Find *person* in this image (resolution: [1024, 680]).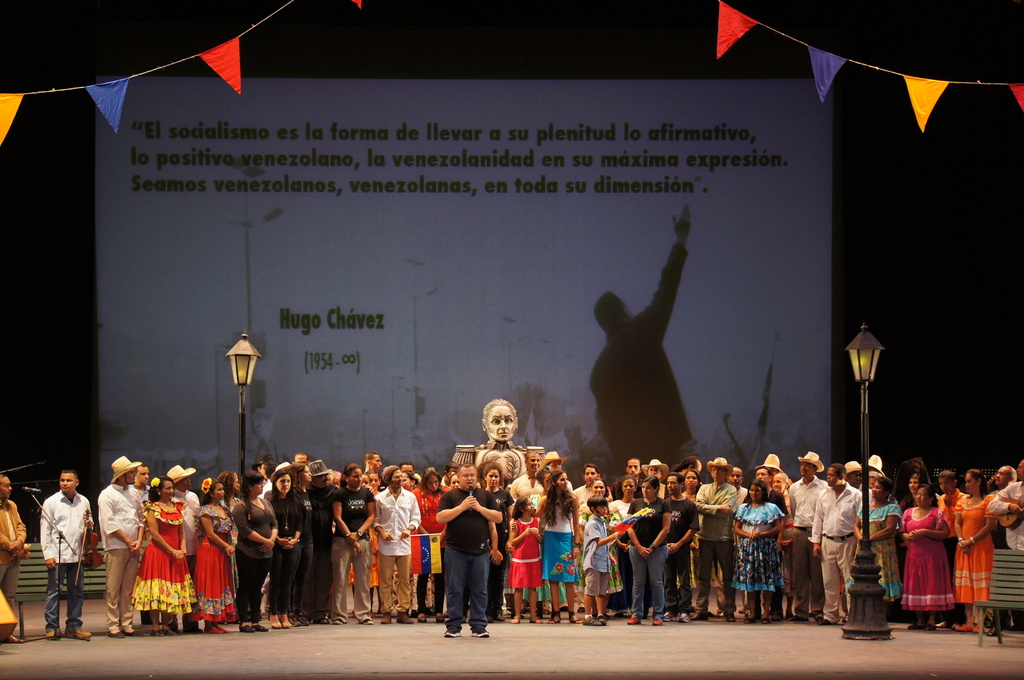
(844, 473, 902, 605).
